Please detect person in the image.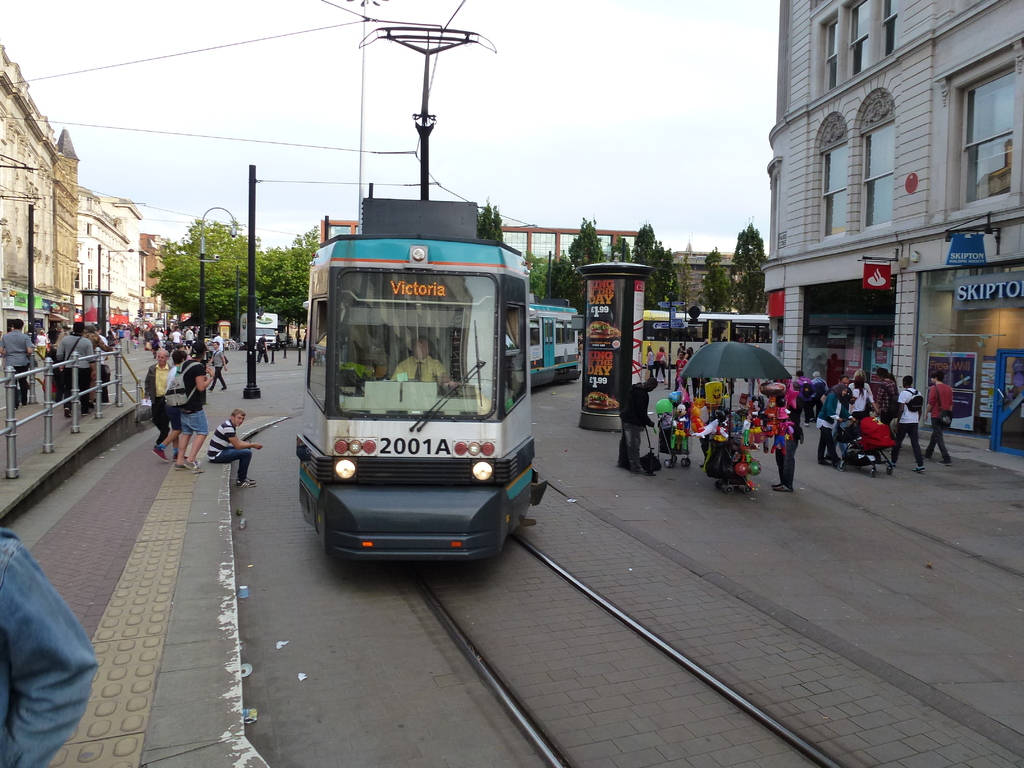
bbox=[922, 369, 952, 465].
